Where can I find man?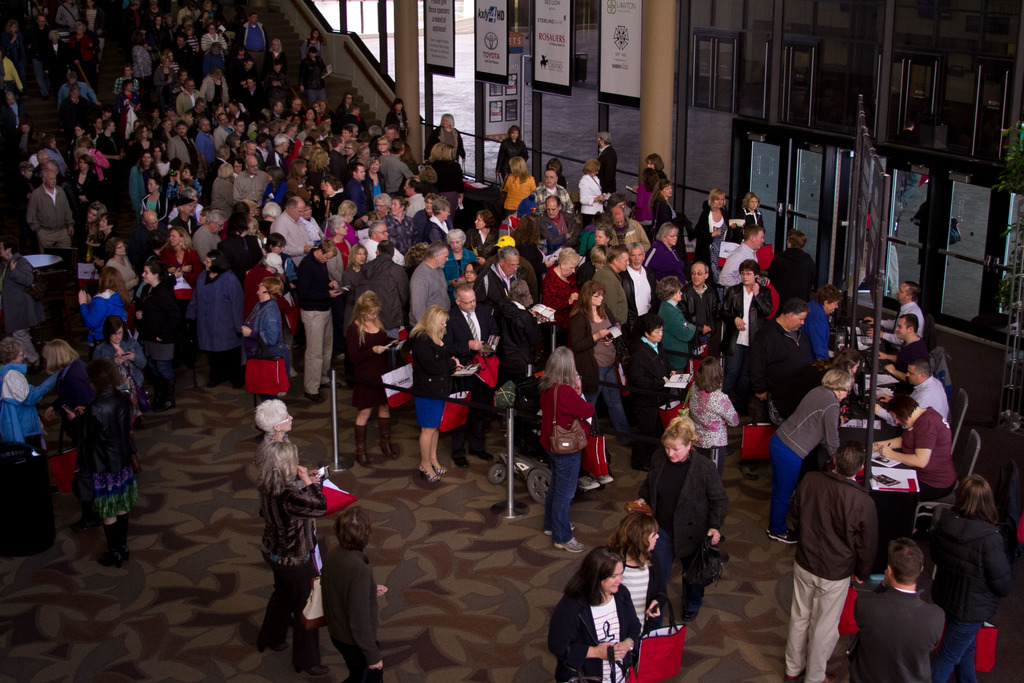
You can find it at detection(865, 279, 925, 347).
